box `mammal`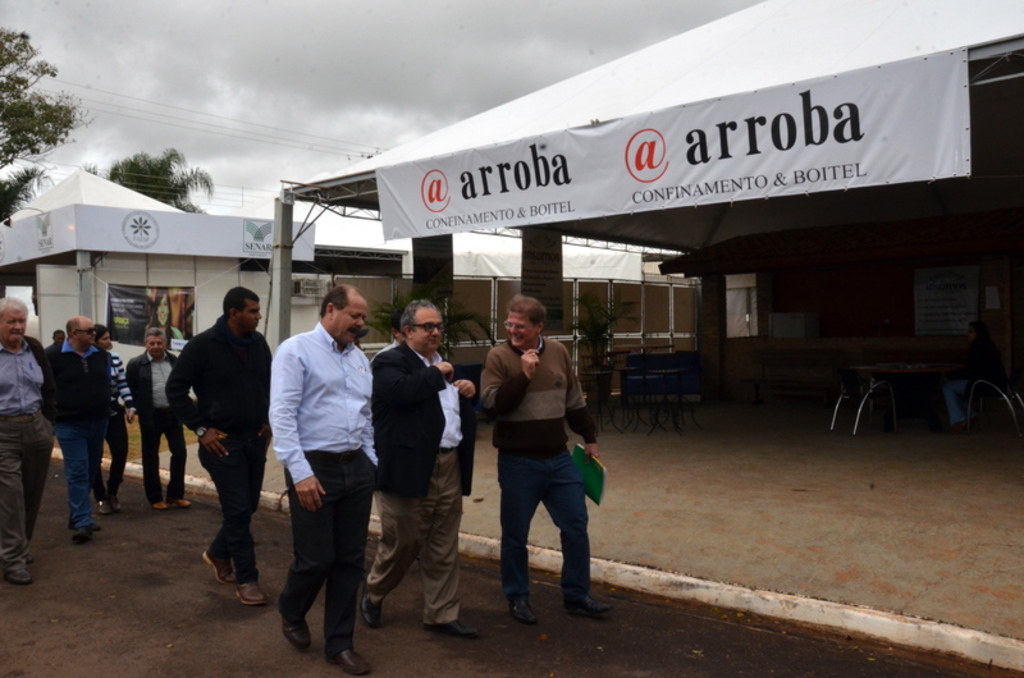
box(93, 322, 137, 517)
